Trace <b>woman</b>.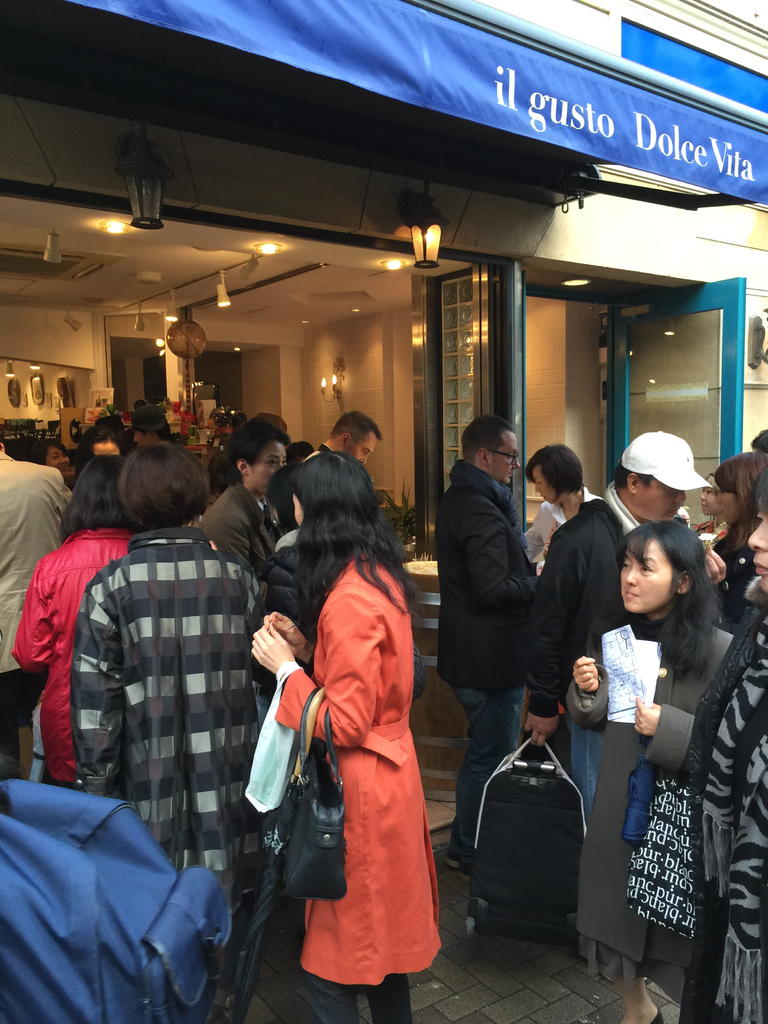
Traced to [left=696, top=463, right=731, bottom=533].
